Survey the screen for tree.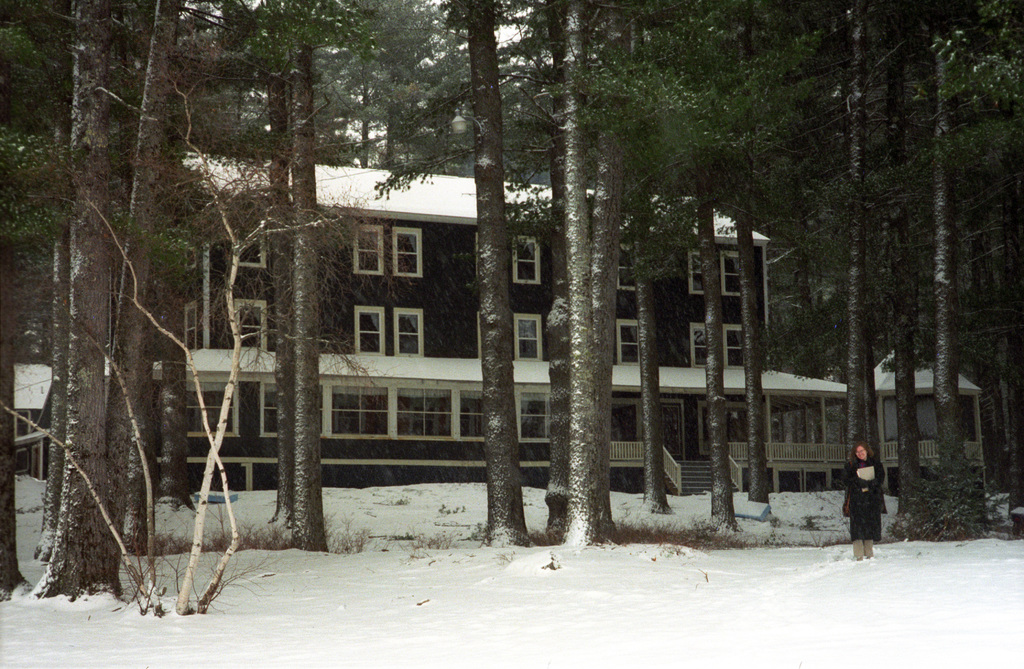
Survey found: 0, 0, 48, 605.
